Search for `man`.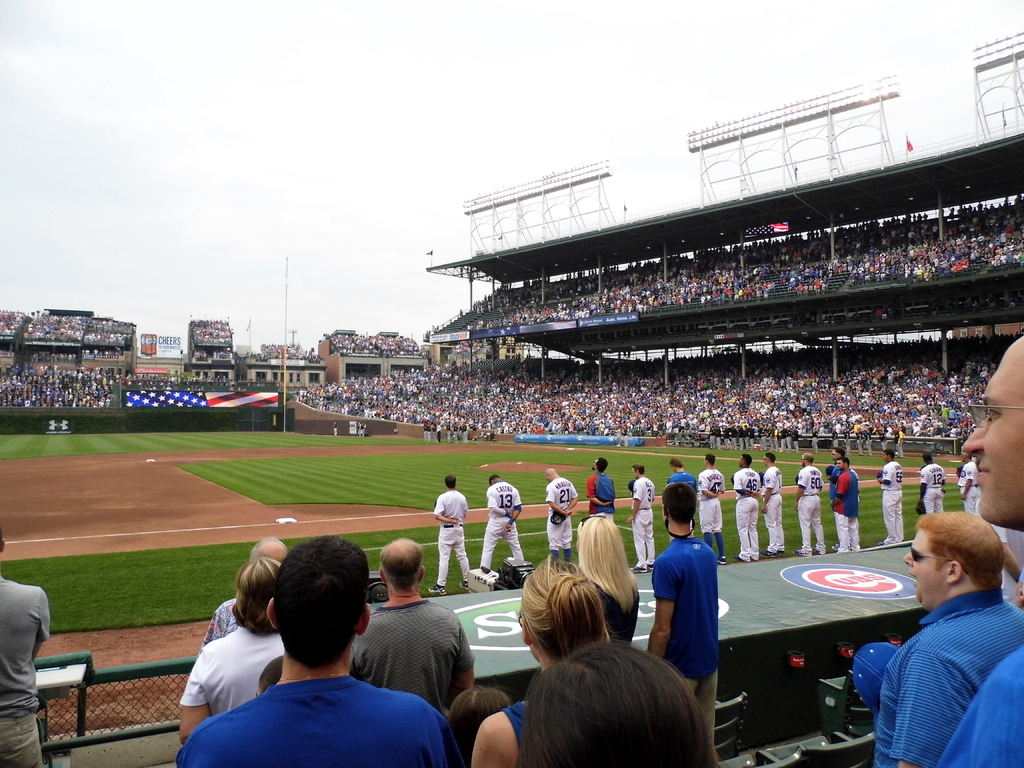
Found at l=795, t=451, r=822, b=554.
